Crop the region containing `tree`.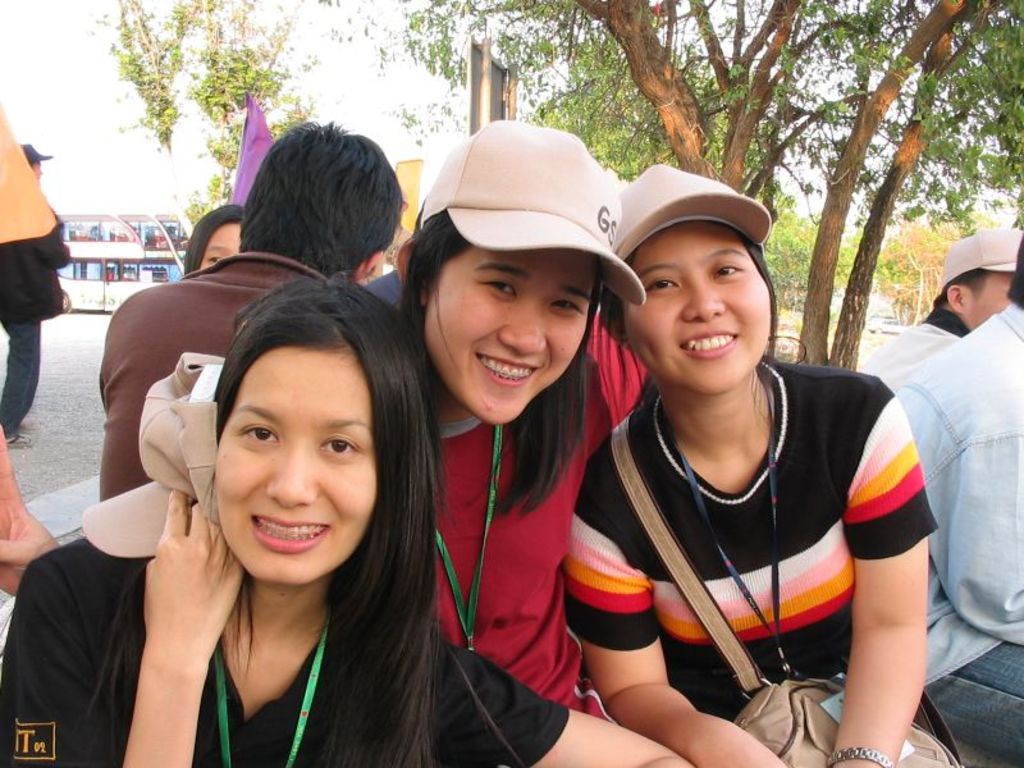
Crop region: Rect(762, 205, 860, 314).
